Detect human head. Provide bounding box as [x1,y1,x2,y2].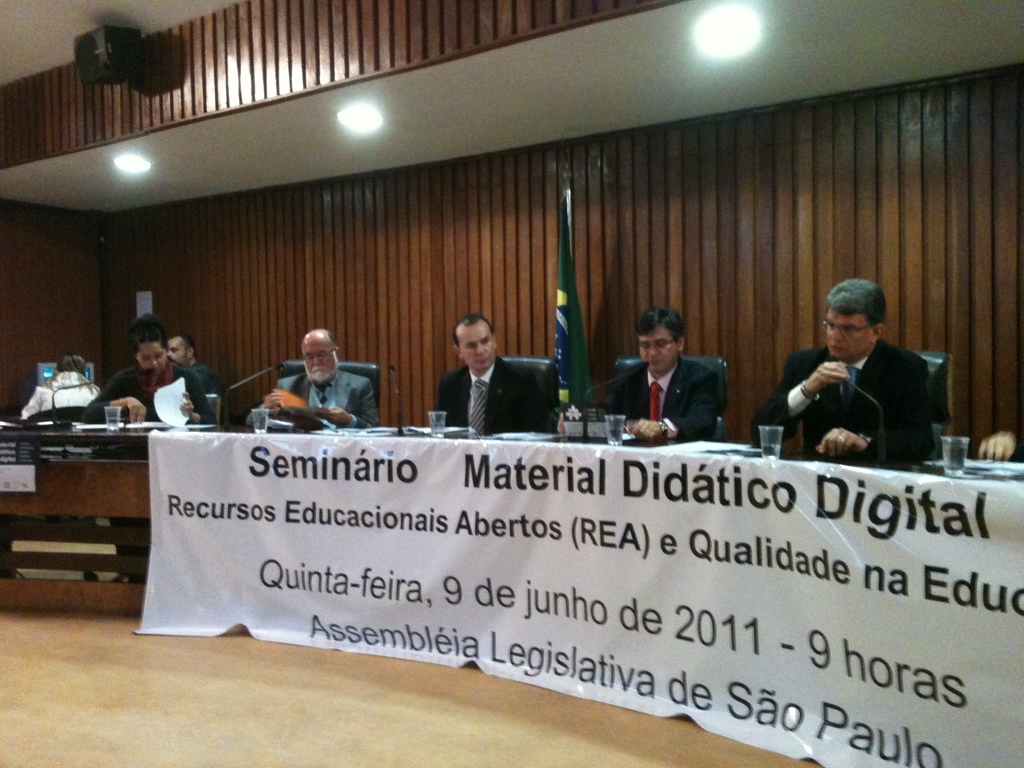
[633,305,686,373].
